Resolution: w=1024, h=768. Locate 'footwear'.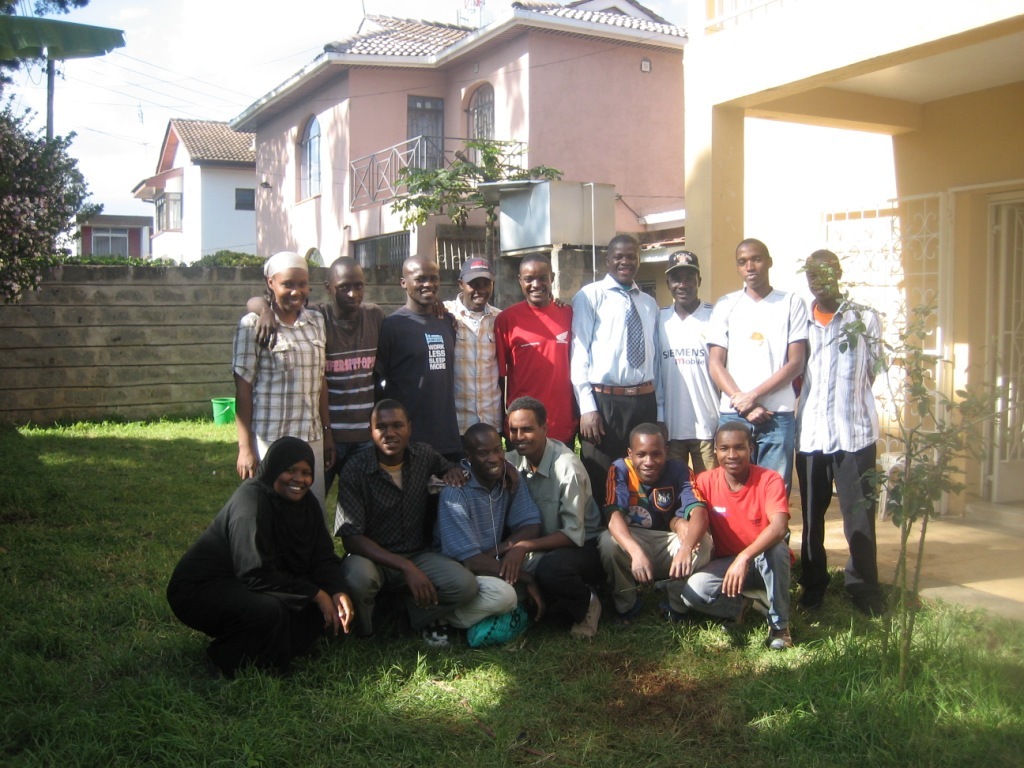
Rect(617, 596, 642, 628).
